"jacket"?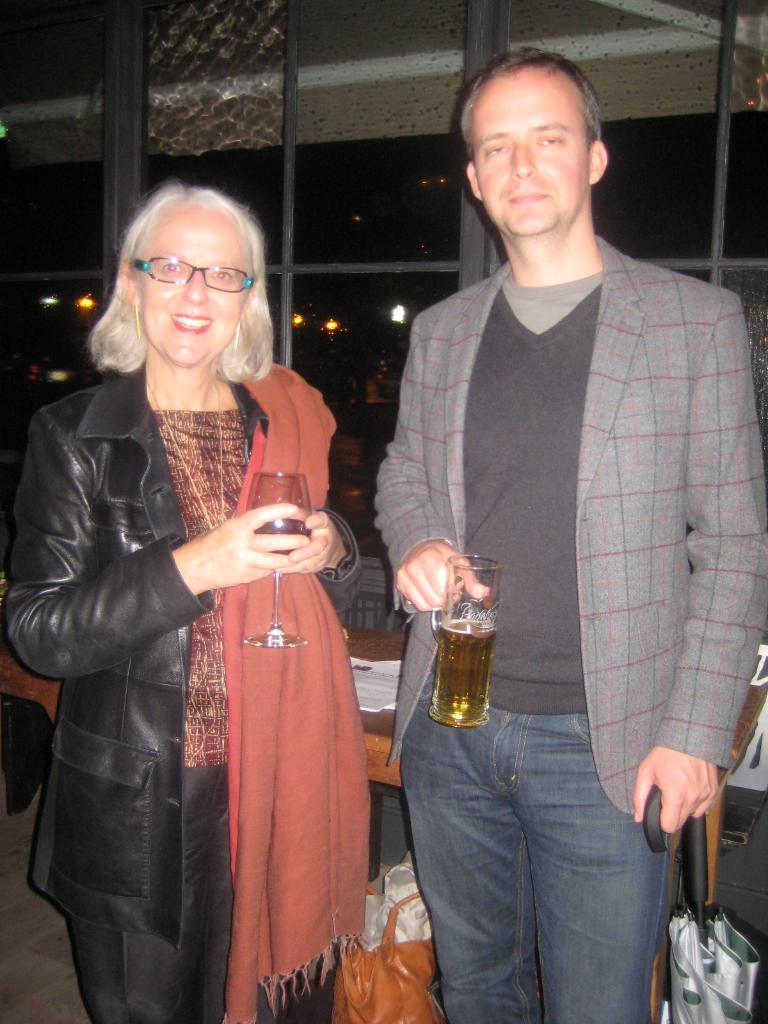
(0,358,343,956)
